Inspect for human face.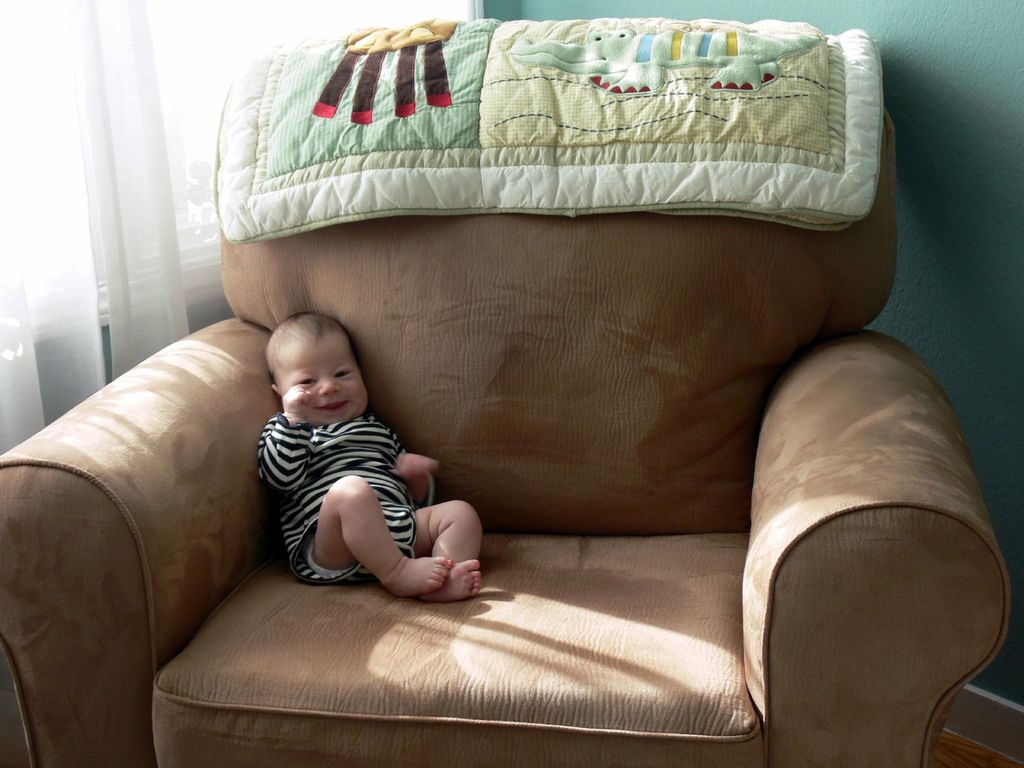
Inspection: 282,333,367,425.
